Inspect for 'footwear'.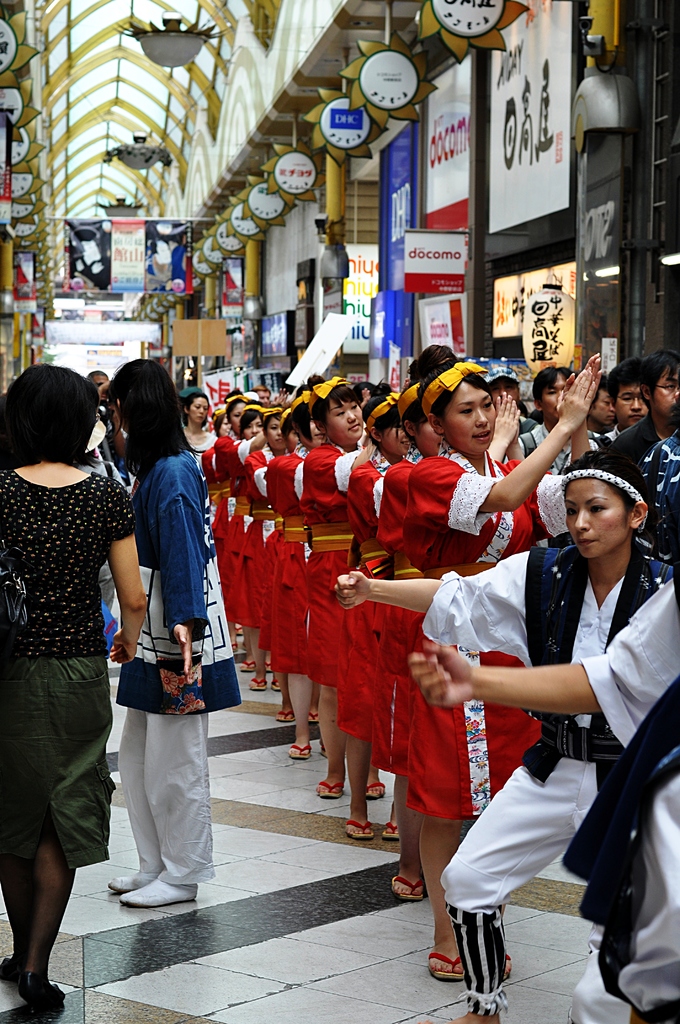
Inspection: bbox=(311, 783, 350, 803).
